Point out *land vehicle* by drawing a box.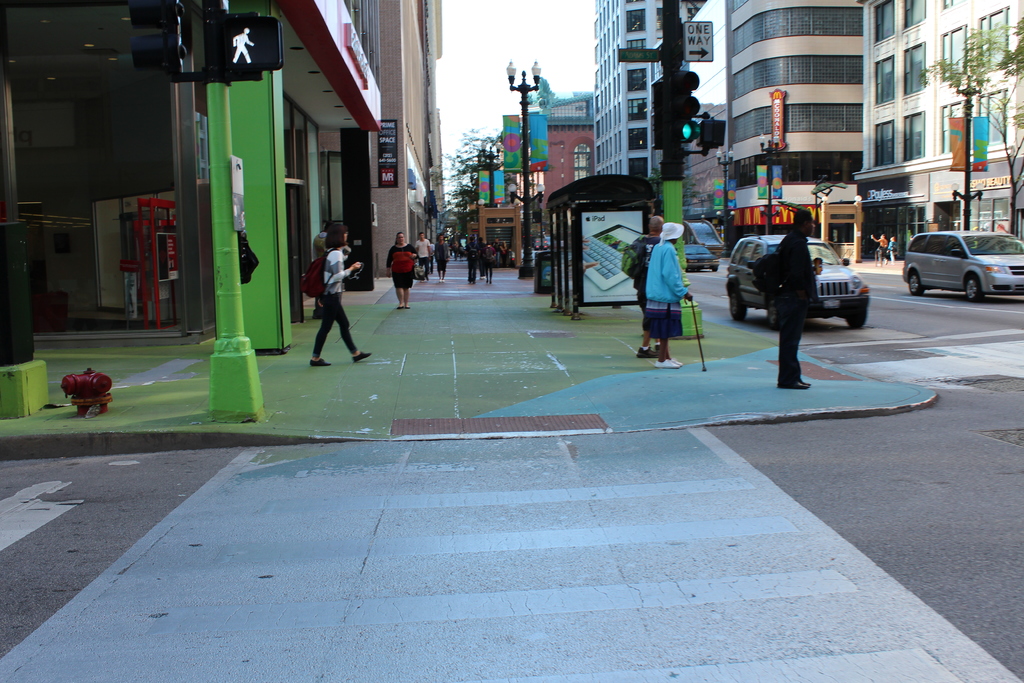
x1=685, y1=245, x2=719, y2=271.
